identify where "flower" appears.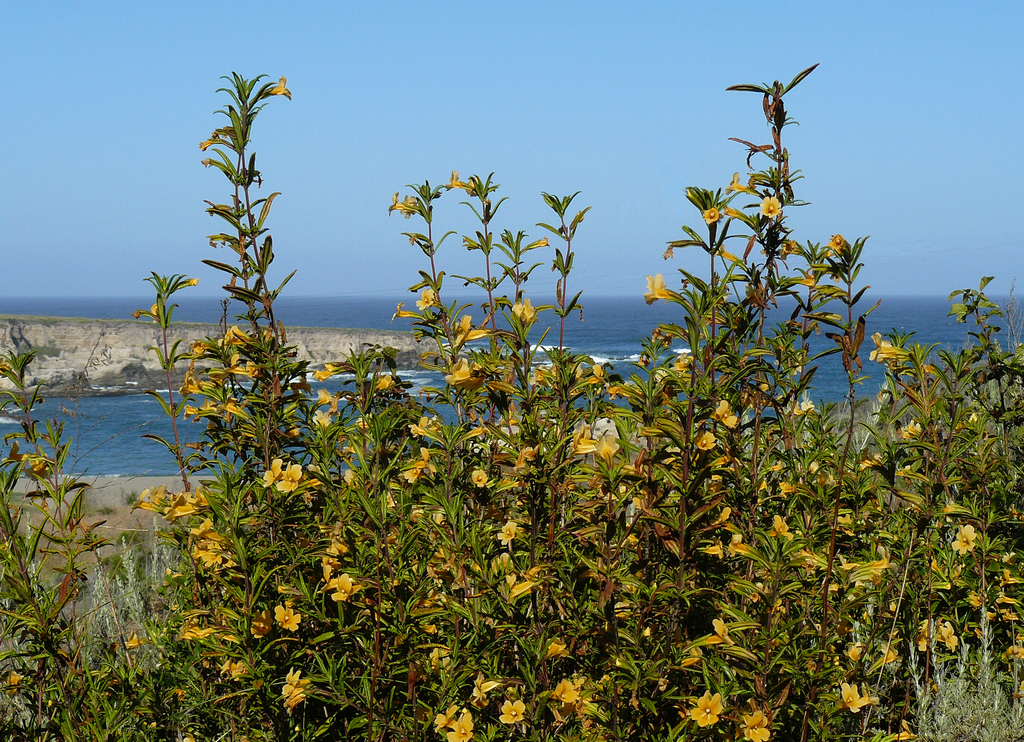
Appears at {"left": 275, "top": 77, "right": 294, "bottom": 101}.
